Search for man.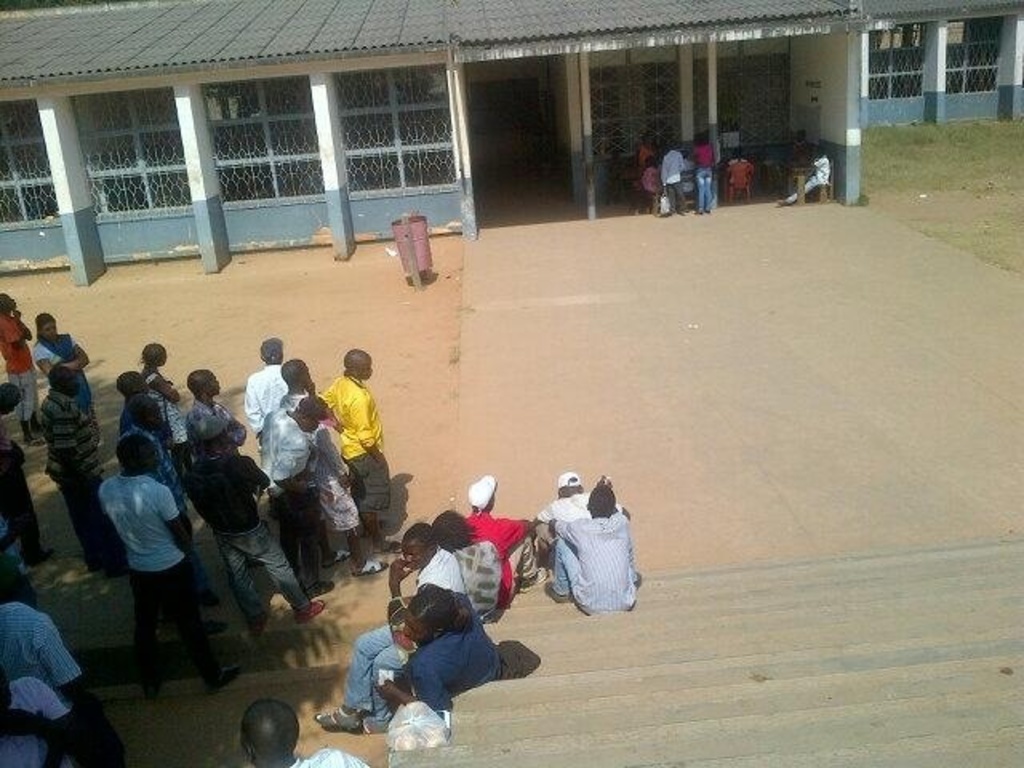
Found at BBox(322, 346, 402, 550).
